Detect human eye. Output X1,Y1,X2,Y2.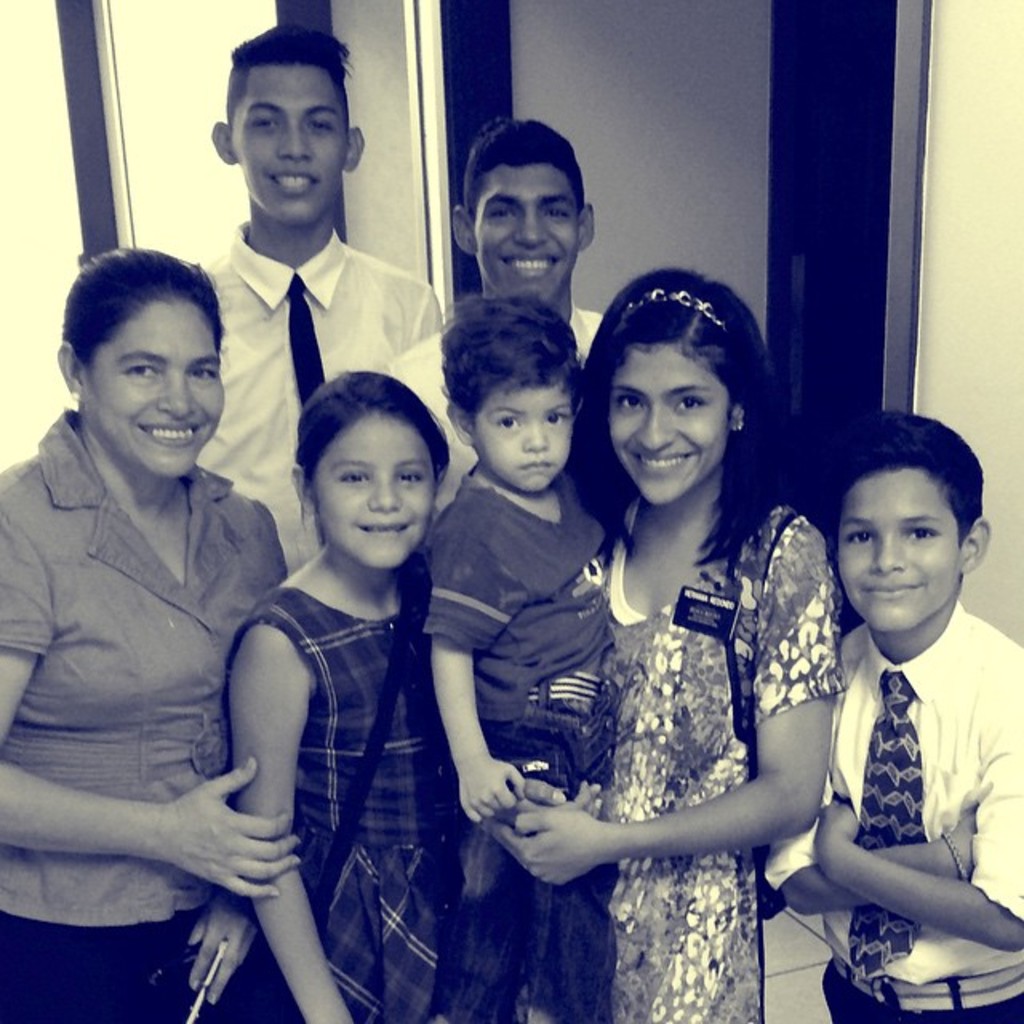
248,114,277,133.
